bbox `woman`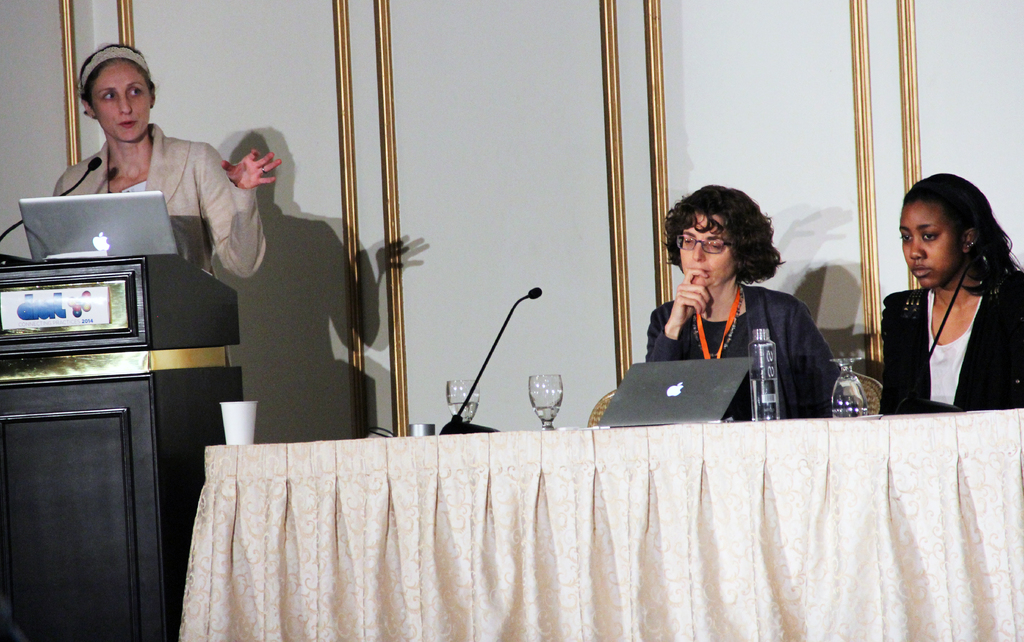
bbox=(644, 184, 840, 418)
